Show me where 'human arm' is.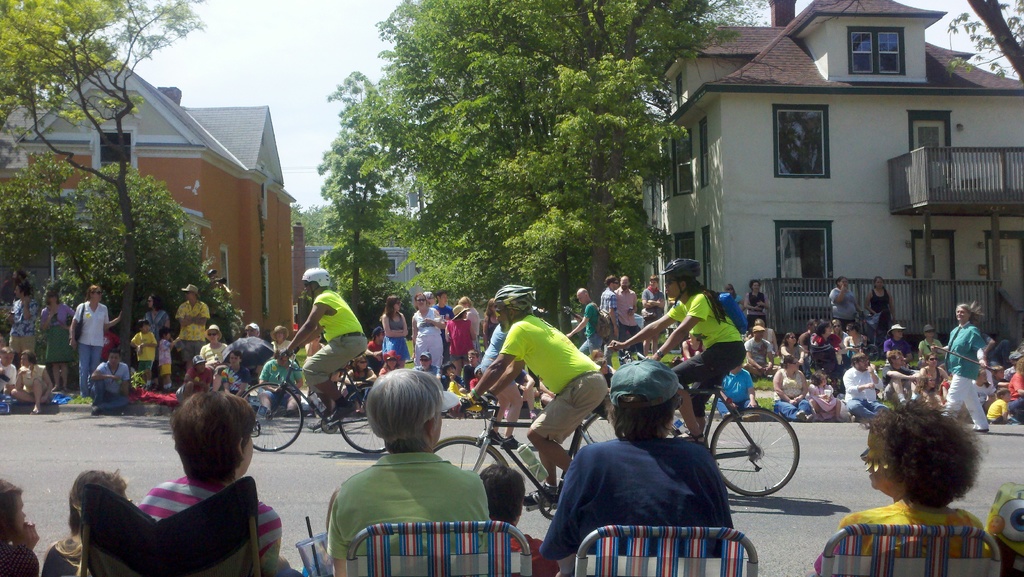
'human arm' is at 103, 305, 123, 330.
